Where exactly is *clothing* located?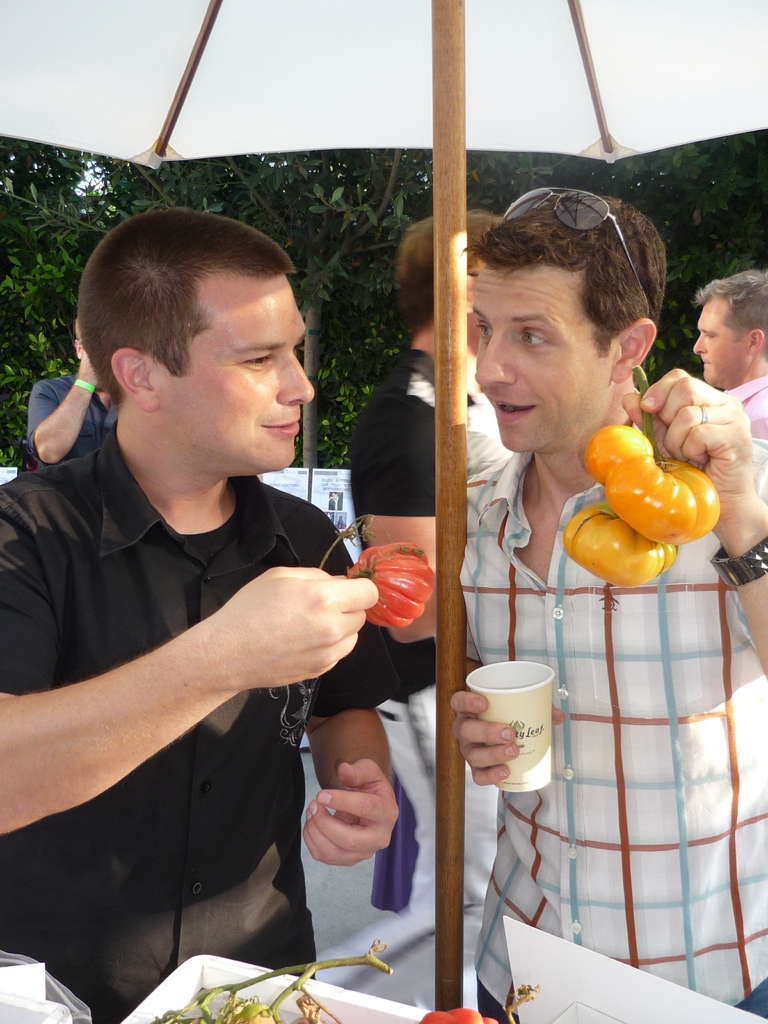
Its bounding box is box=[461, 411, 767, 1023].
